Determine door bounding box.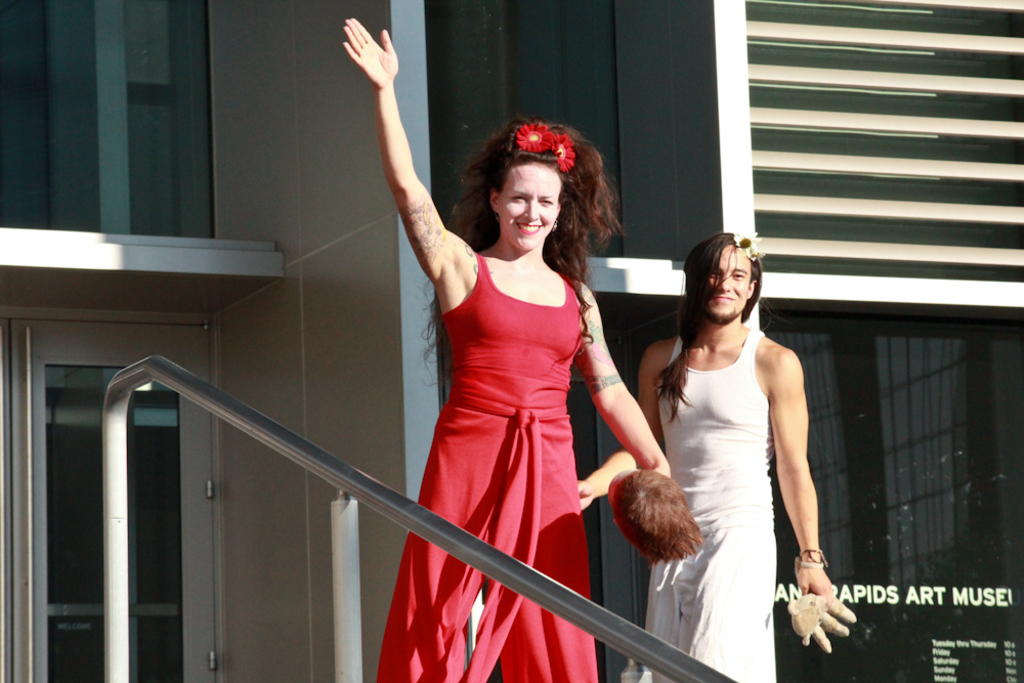
Determined: bbox=(7, 318, 224, 676).
